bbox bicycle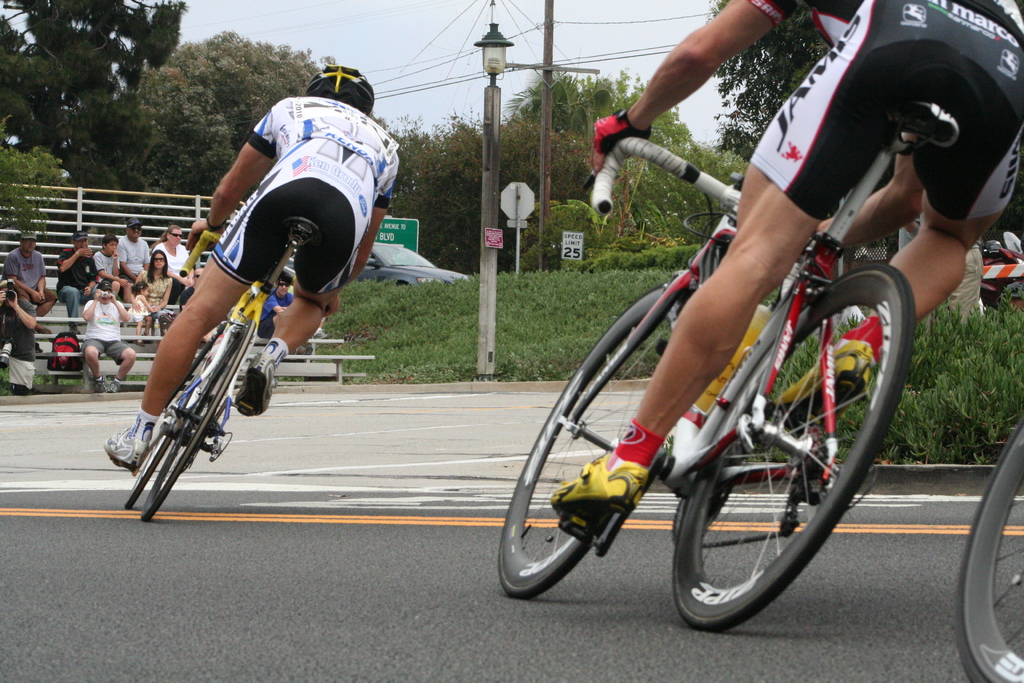
box(118, 211, 332, 527)
